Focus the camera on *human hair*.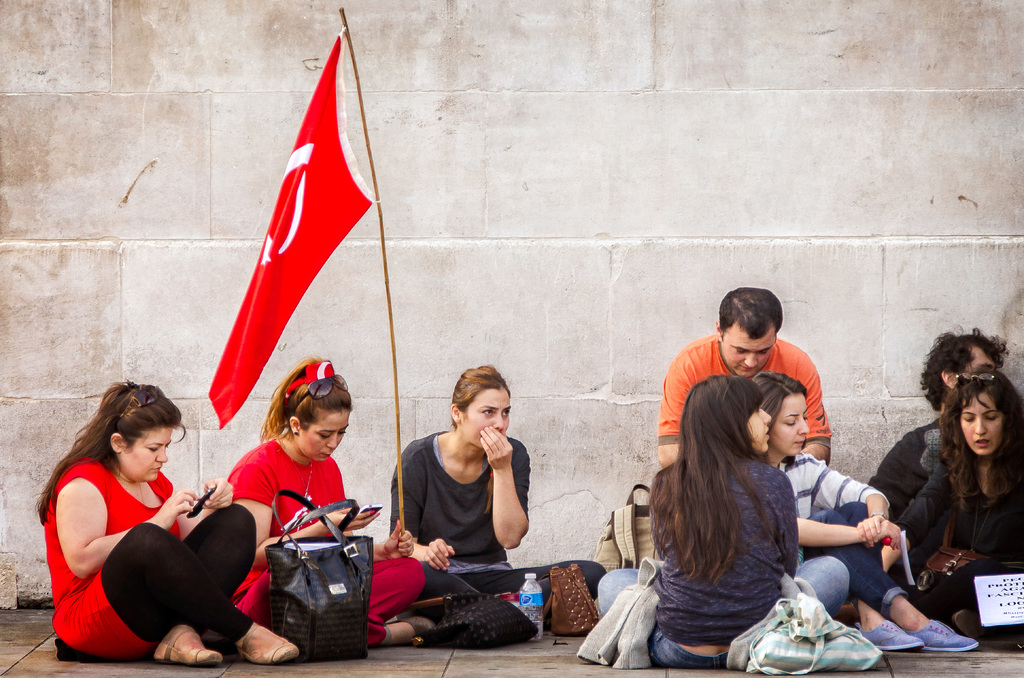
Focus region: pyautogui.locateOnScreen(920, 327, 1008, 415).
